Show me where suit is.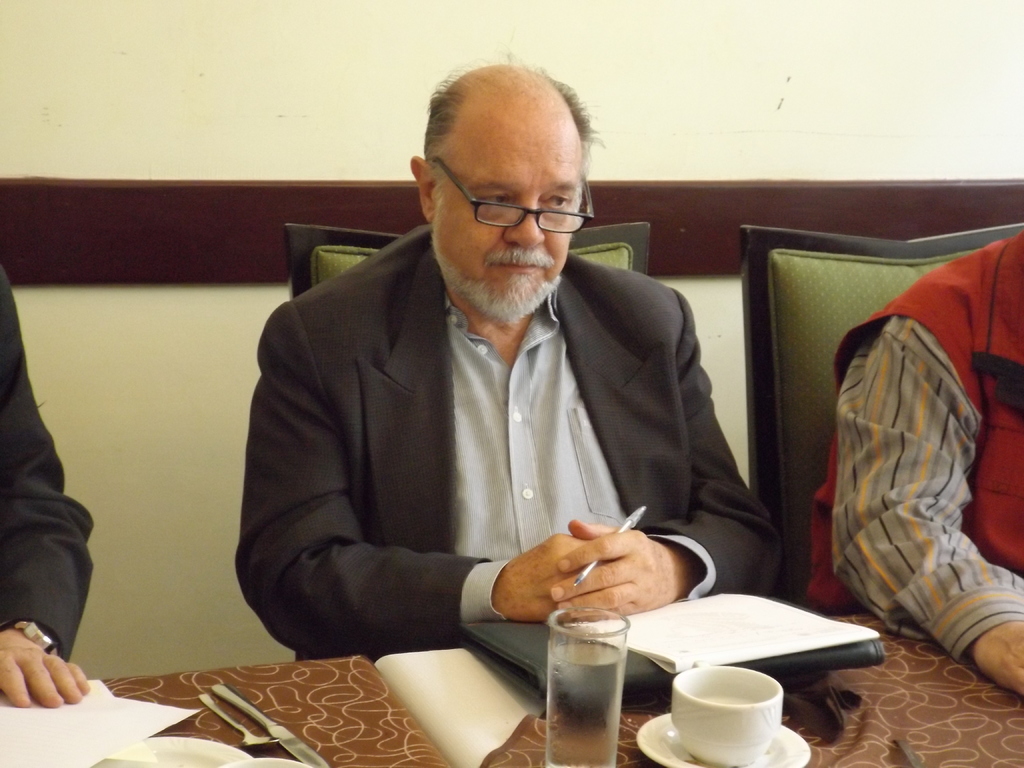
suit is at locate(0, 267, 95, 660).
